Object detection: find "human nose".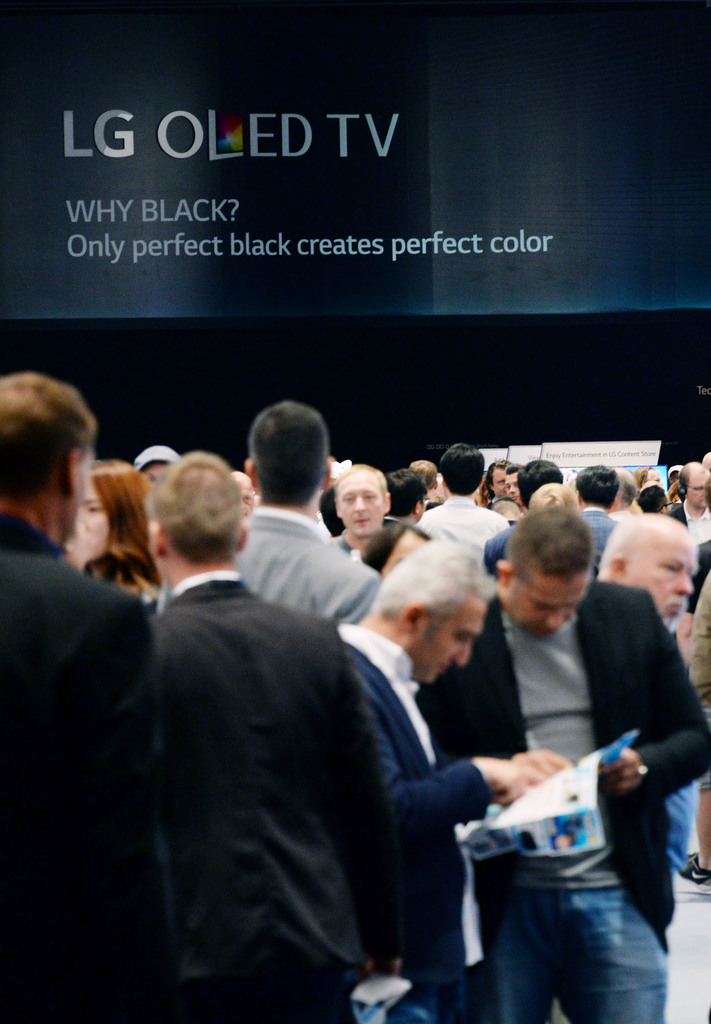
[509, 484, 516, 492].
